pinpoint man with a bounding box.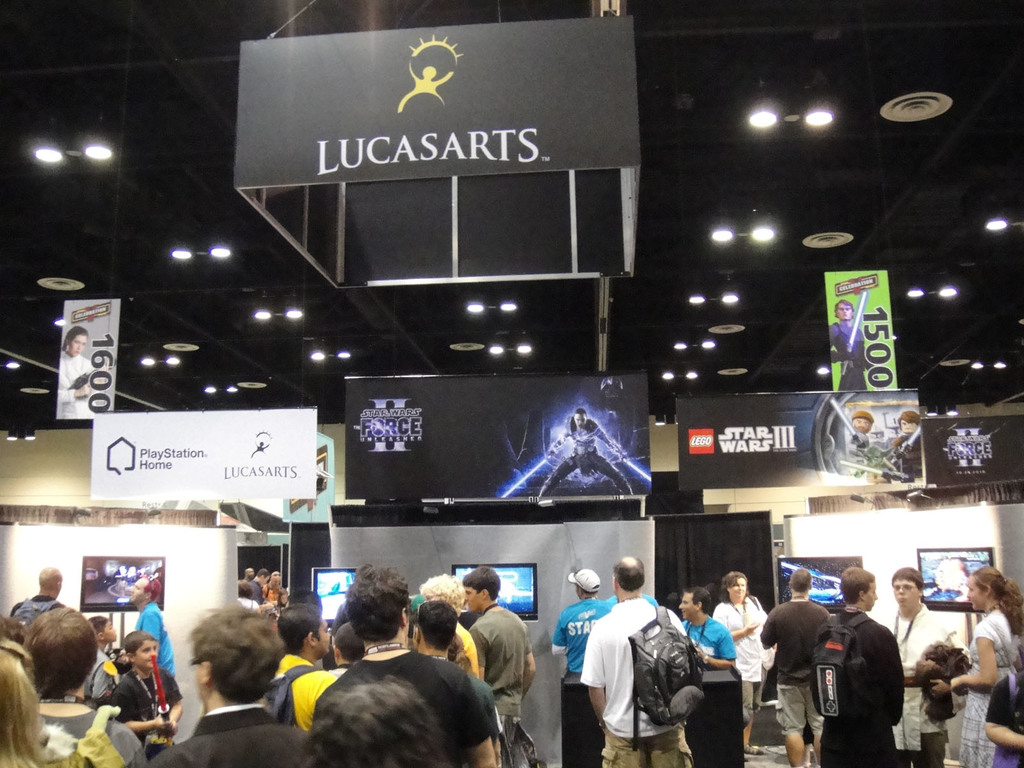
detection(5, 564, 62, 627).
